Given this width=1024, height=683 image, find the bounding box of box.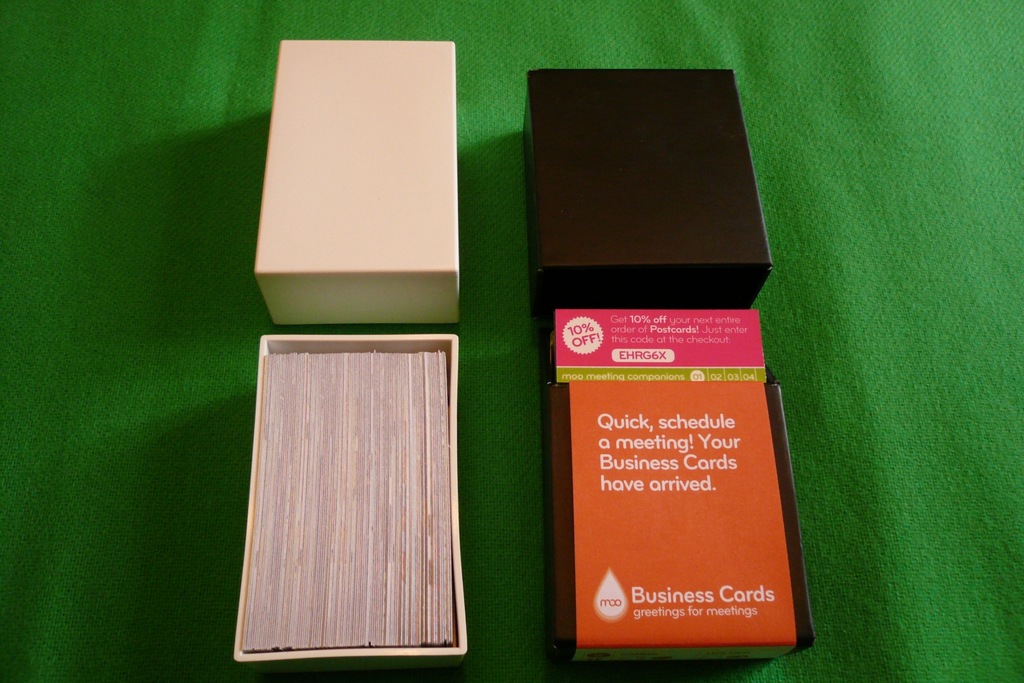
[left=233, top=335, right=465, bottom=670].
